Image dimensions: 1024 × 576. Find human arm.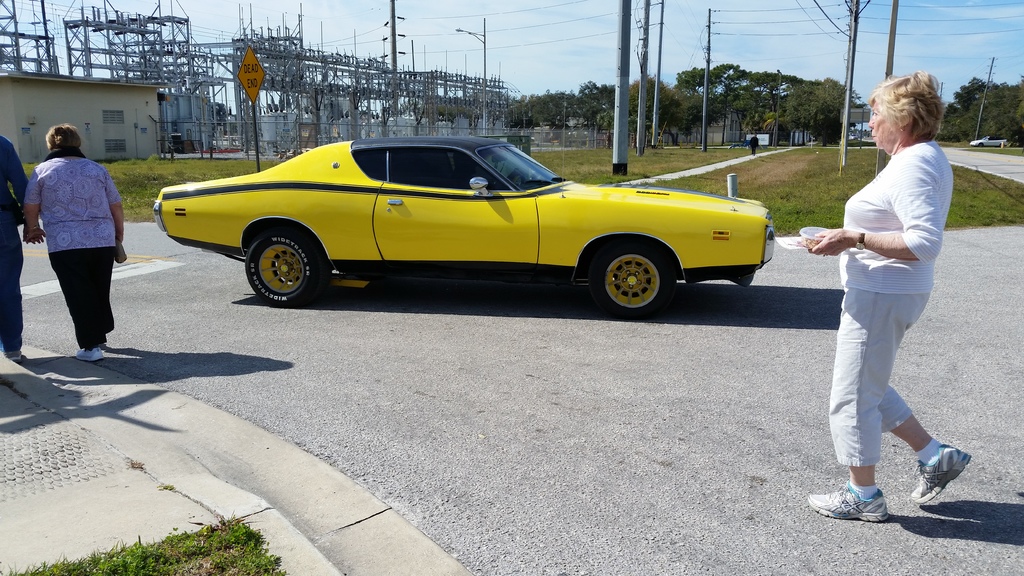
rect(808, 164, 940, 259).
